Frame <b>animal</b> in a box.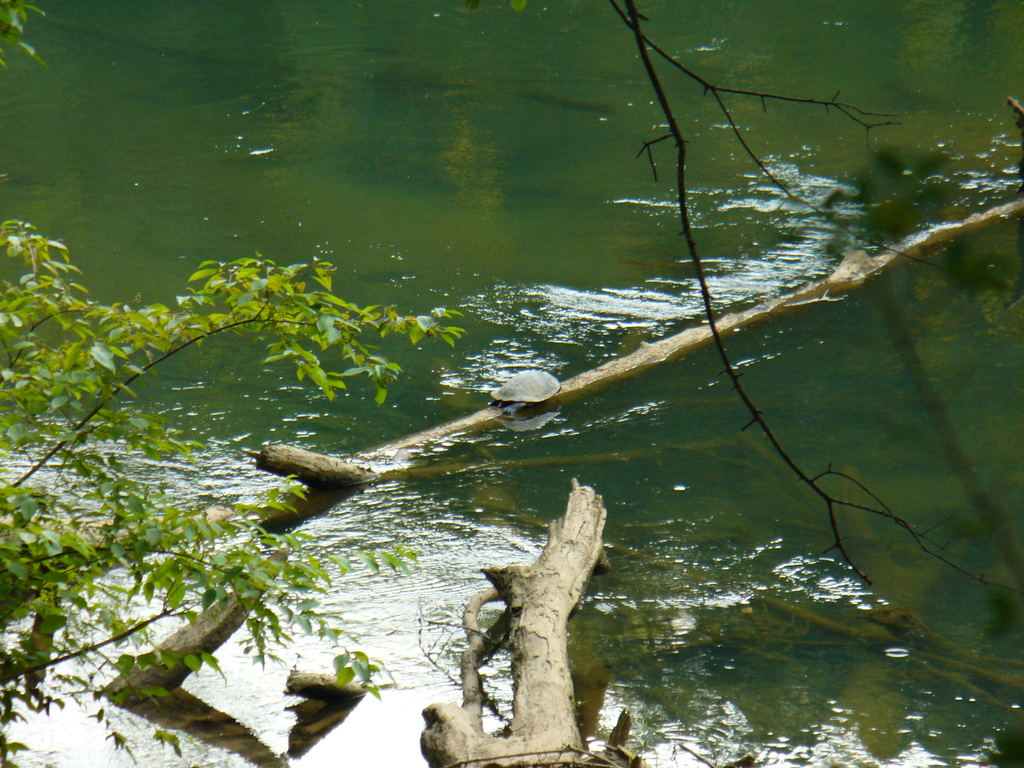
l=488, t=369, r=568, b=406.
